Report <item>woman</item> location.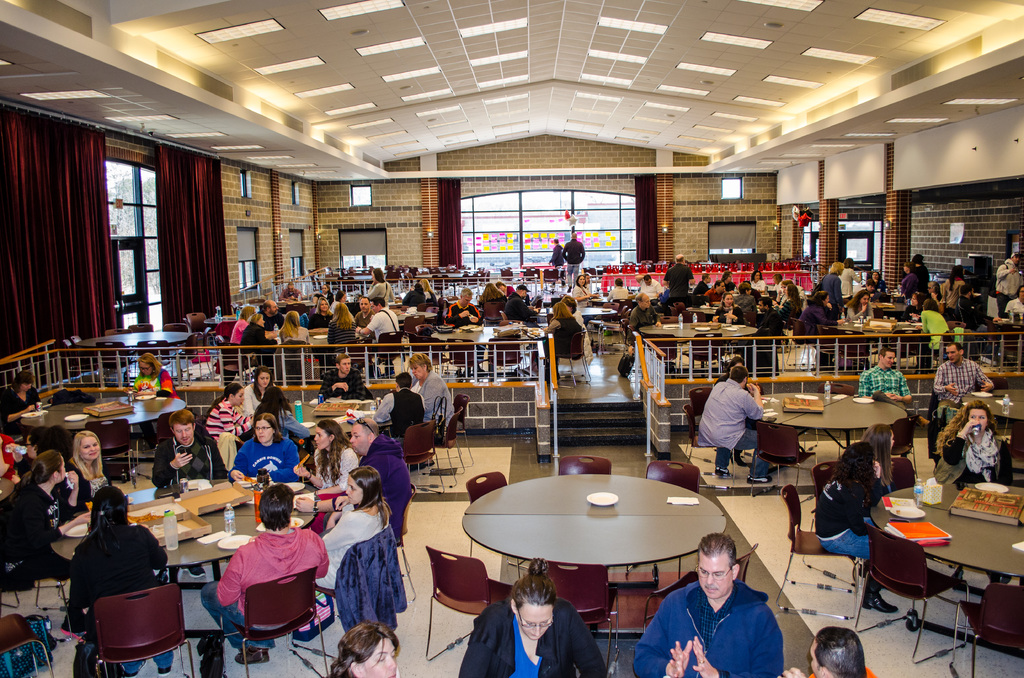
Report: box=[0, 373, 50, 446].
